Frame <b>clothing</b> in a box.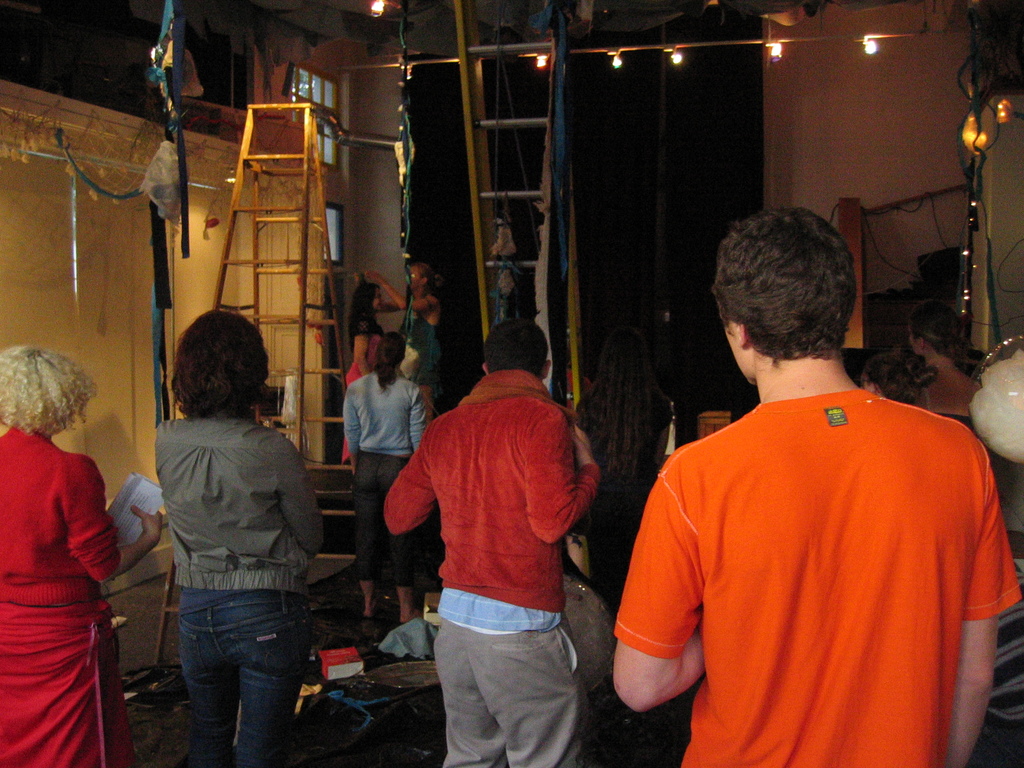
locate(344, 368, 431, 585).
